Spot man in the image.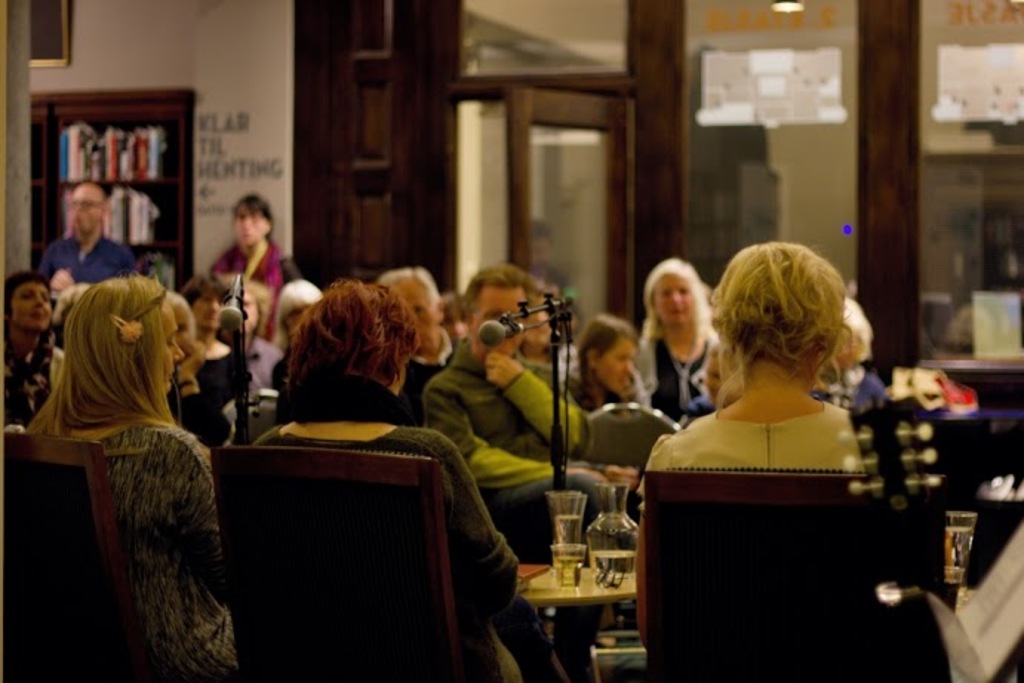
man found at x1=40, y1=191, x2=133, y2=336.
